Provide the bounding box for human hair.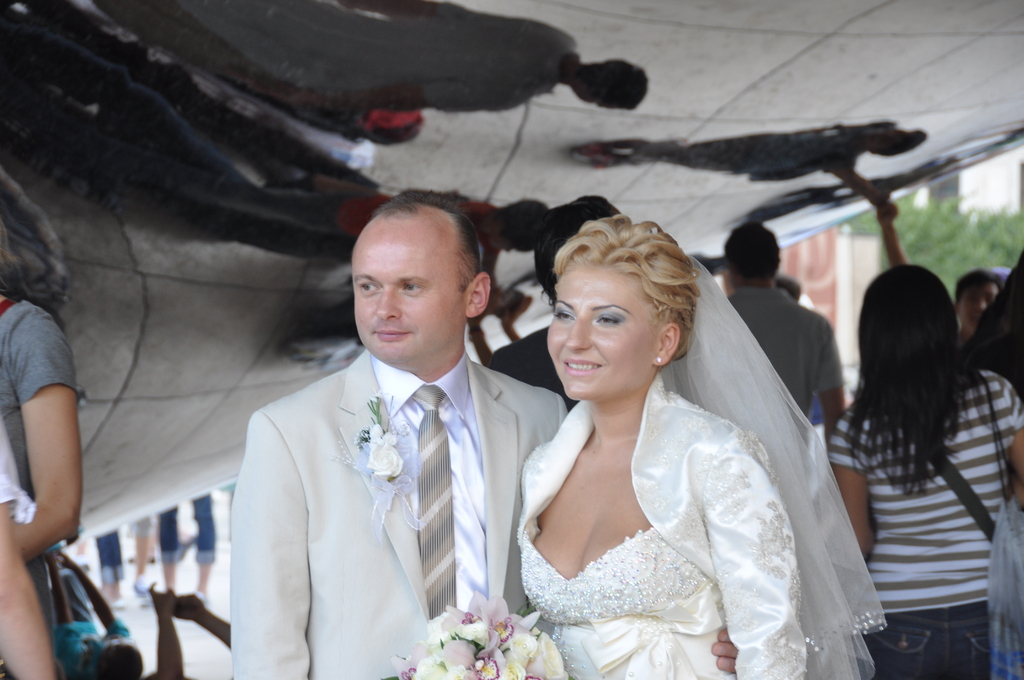
bbox=(380, 193, 486, 289).
